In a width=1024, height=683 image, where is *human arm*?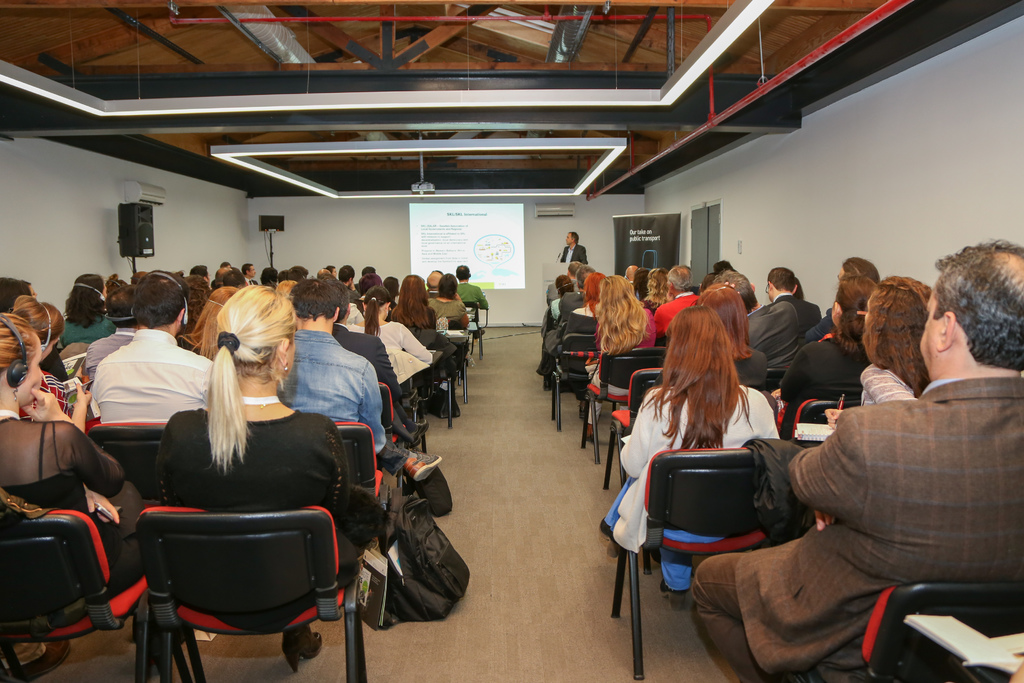
locate(479, 284, 488, 317).
